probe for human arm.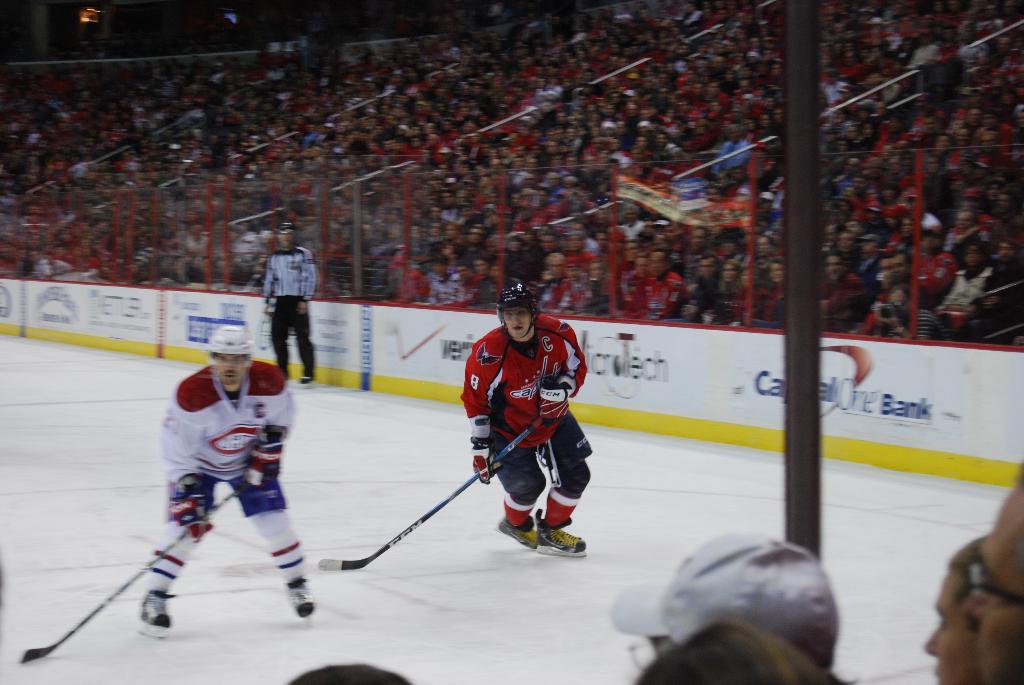
Probe result: 152,384,214,530.
